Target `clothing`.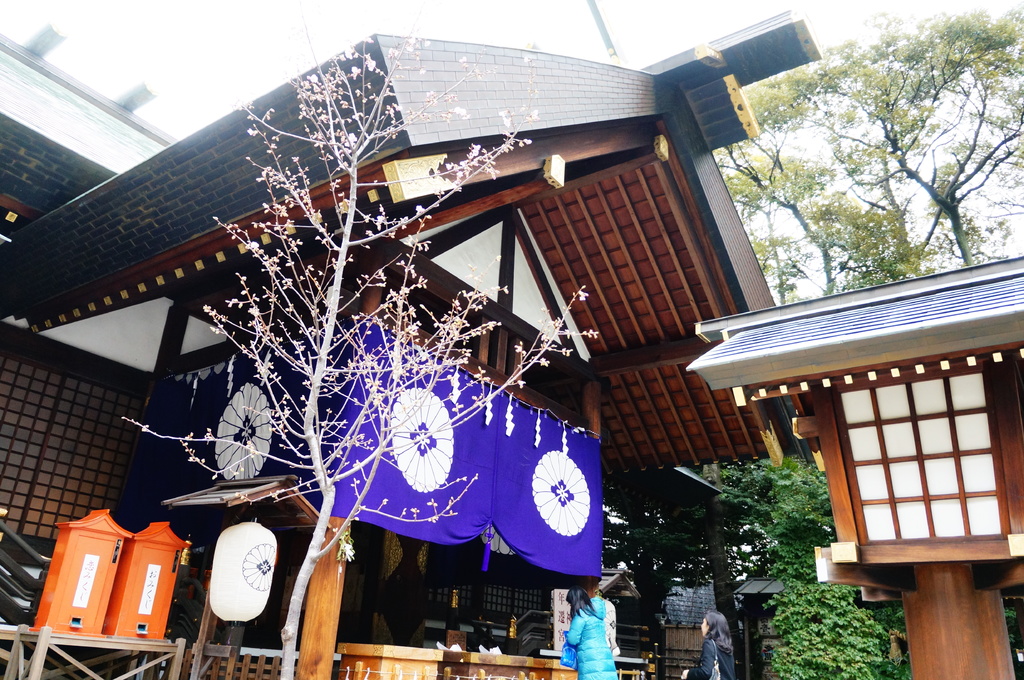
Target region: bbox=(686, 635, 733, 679).
